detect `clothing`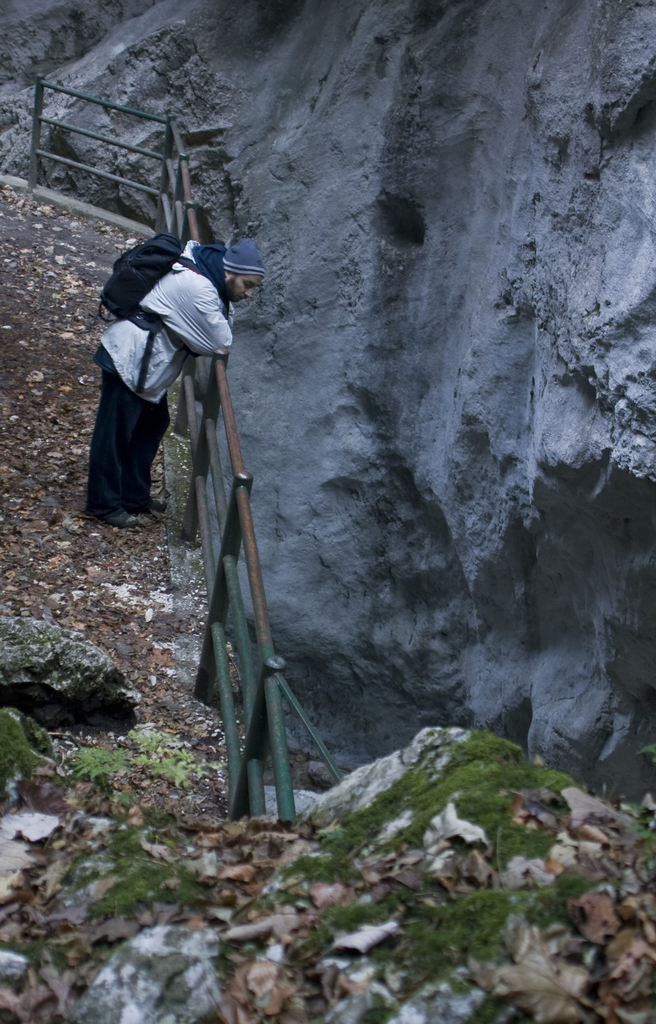
(83,239,228,404)
